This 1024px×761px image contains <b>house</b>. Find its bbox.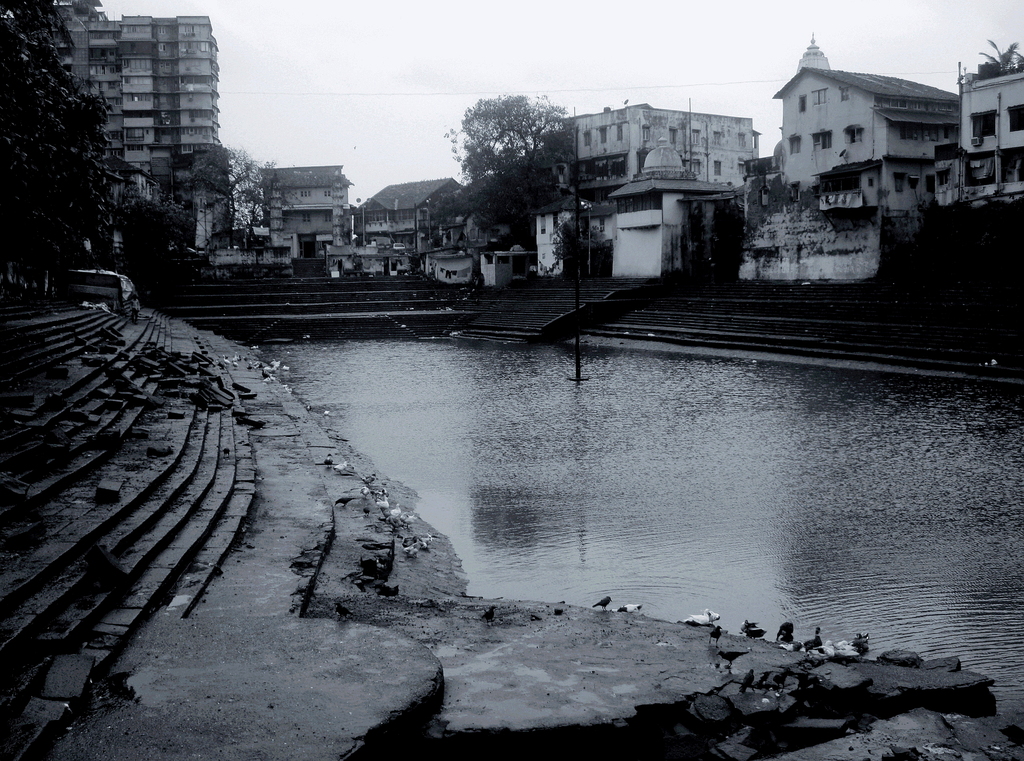
x1=209 y1=225 x2=289 y2=276.
